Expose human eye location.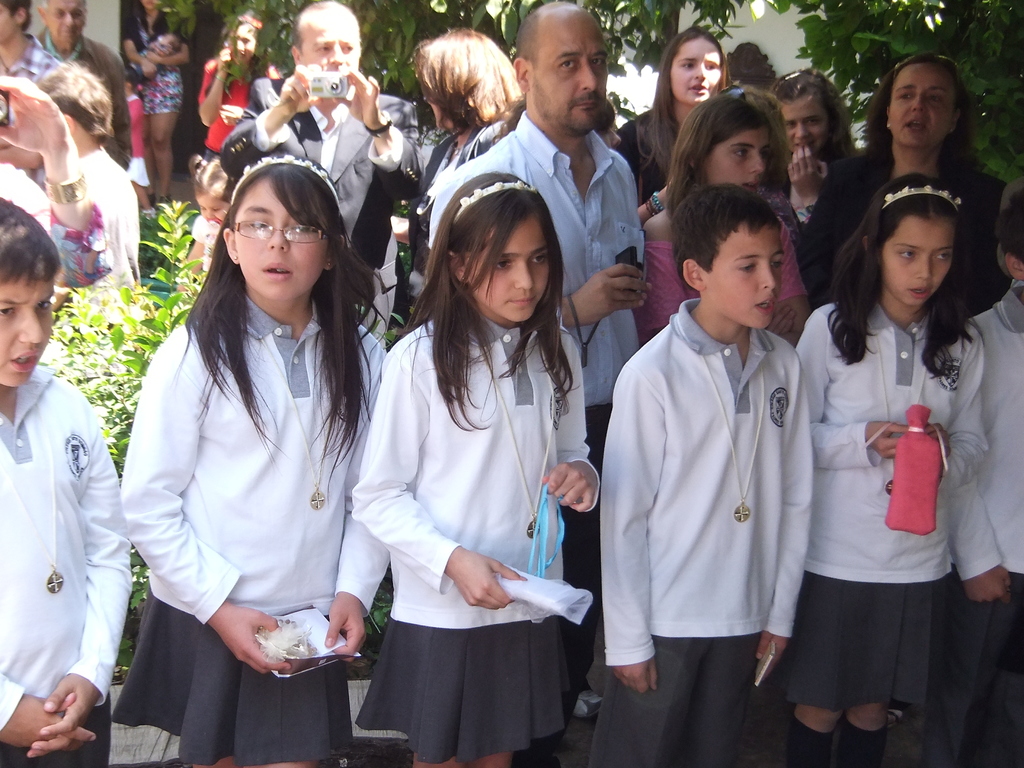
Exposed at 0:304:17:316.
